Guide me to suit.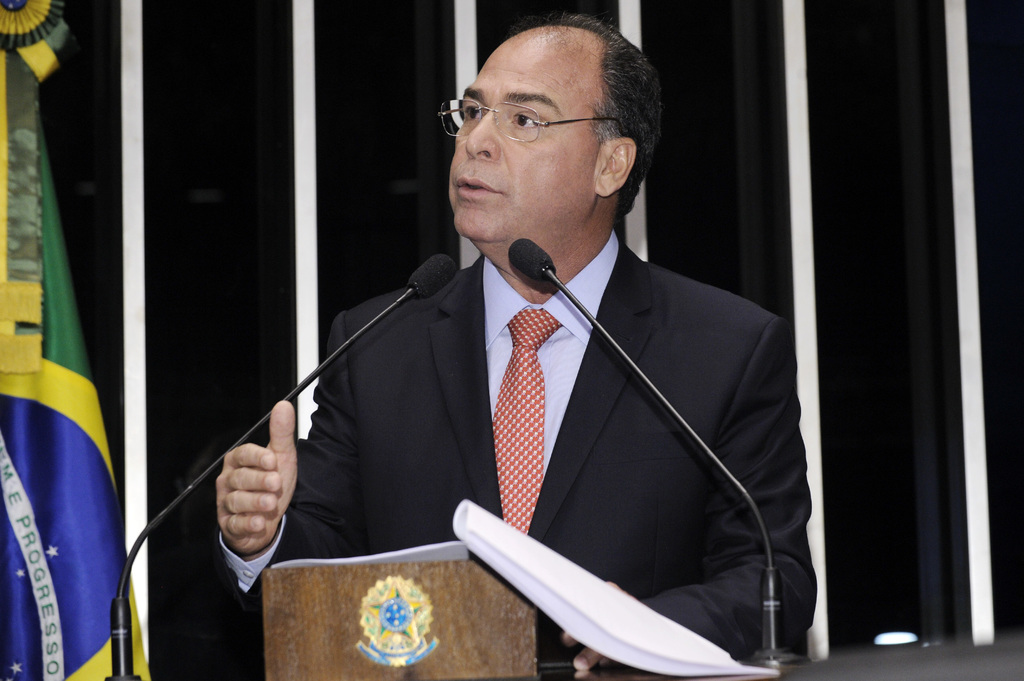
Guidance: 244 105 813 659.
